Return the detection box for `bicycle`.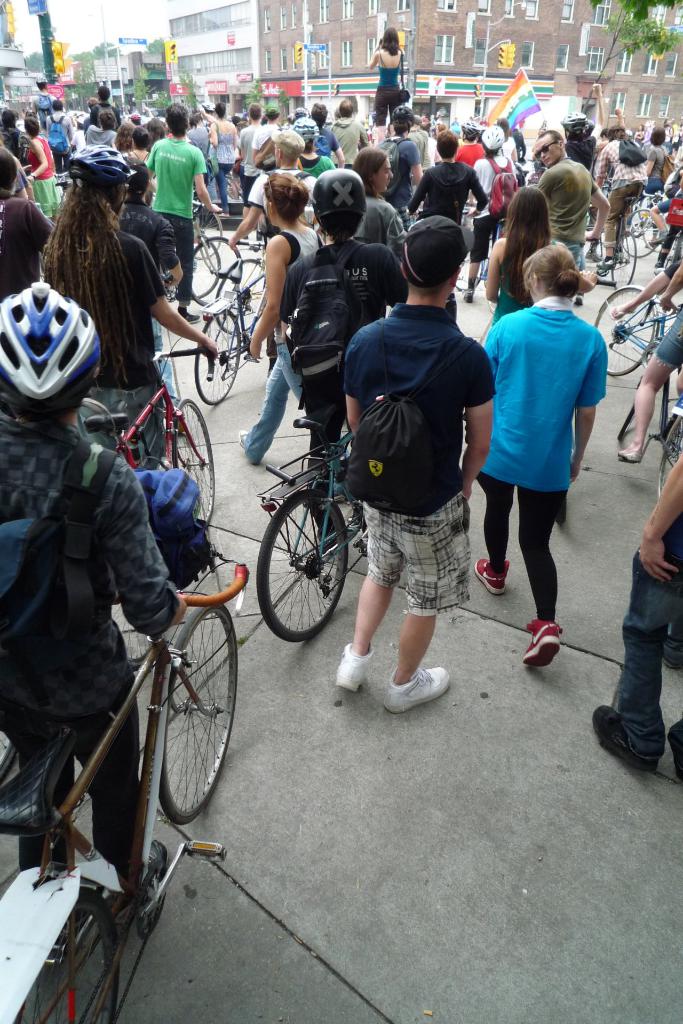
rect(188, 209, 230, 316).
